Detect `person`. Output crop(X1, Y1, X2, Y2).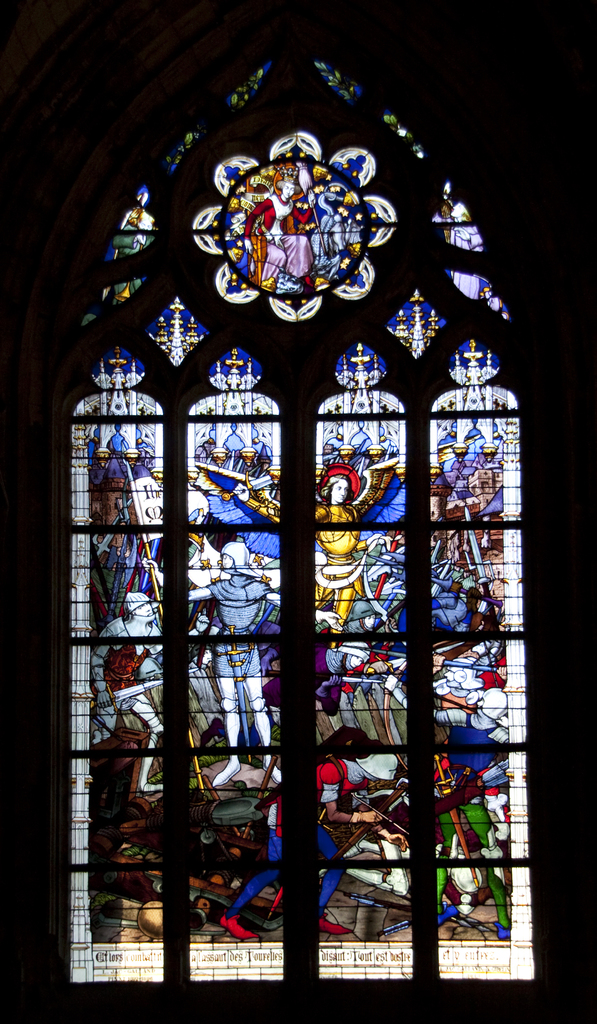
crop(234, 161, 329, 295).
